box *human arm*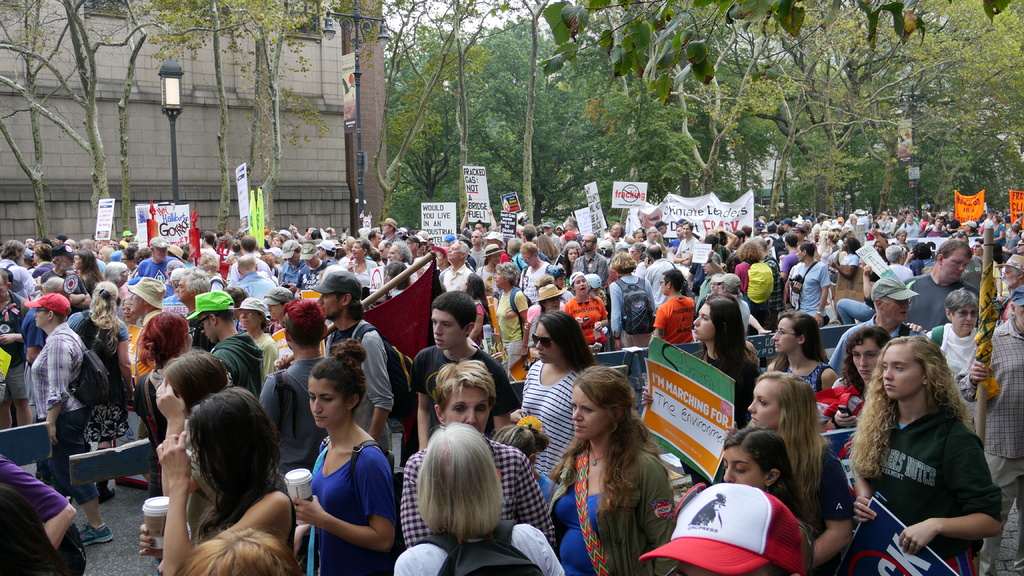
box=[899, 425, 1005, 559]
